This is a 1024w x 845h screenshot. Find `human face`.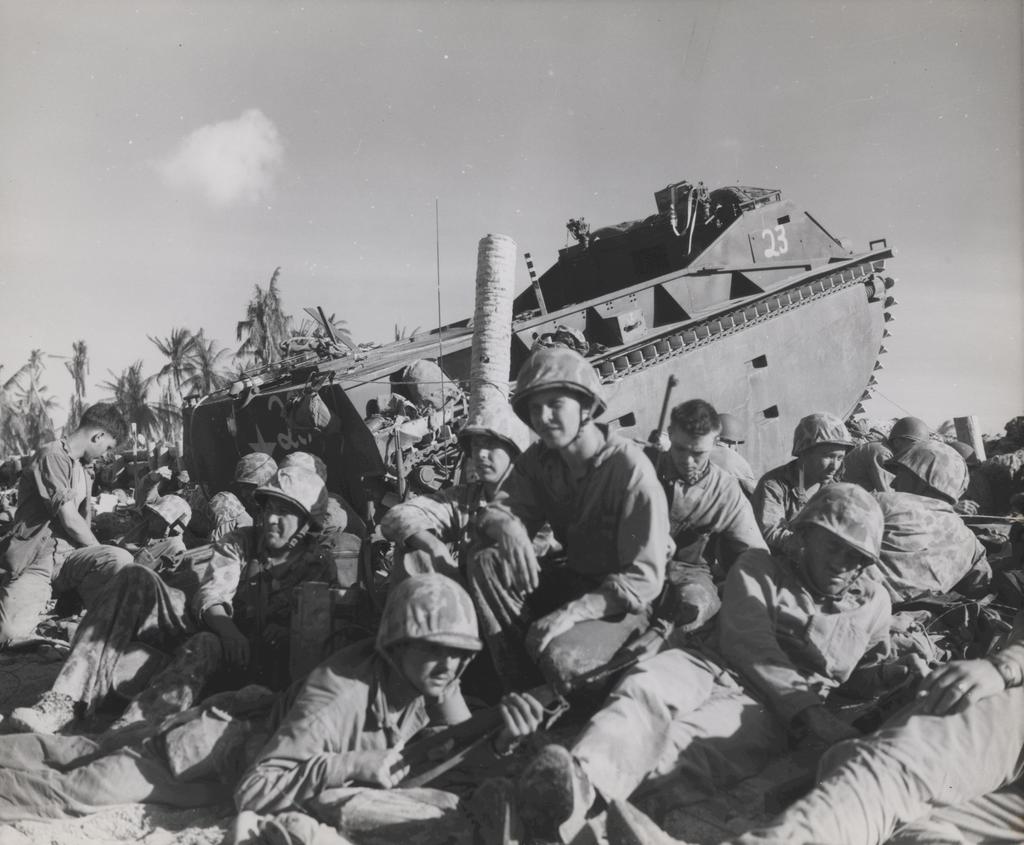
Bounding box: {"left": 472, "top": 436, "right": 511, "bottom": 480}.
